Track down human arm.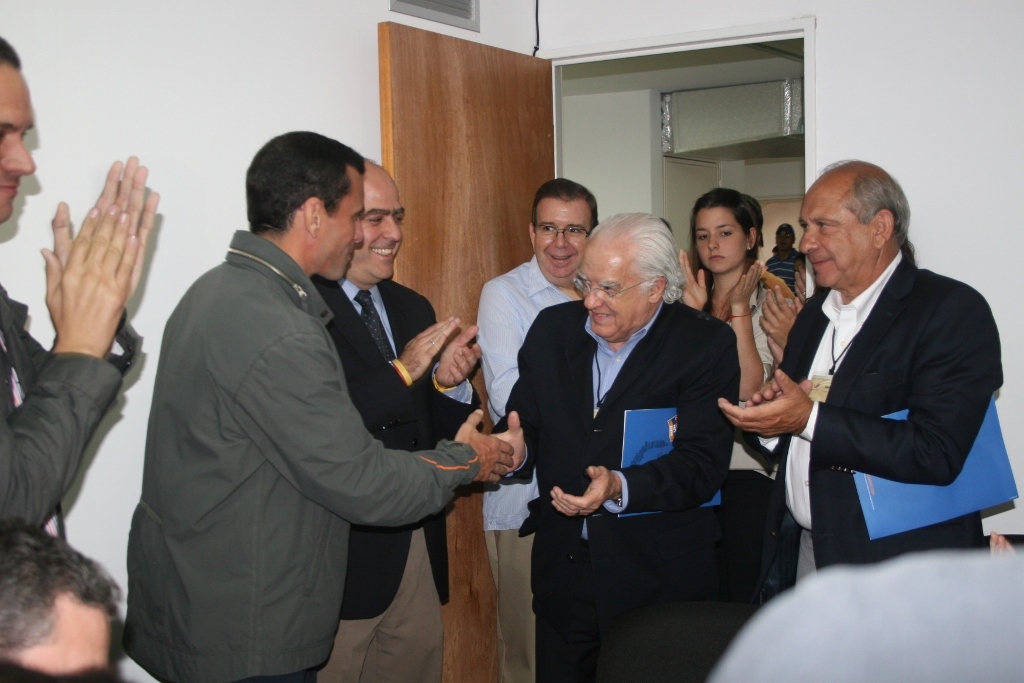
Tracked to select_region(480, 350, 547, 485).
